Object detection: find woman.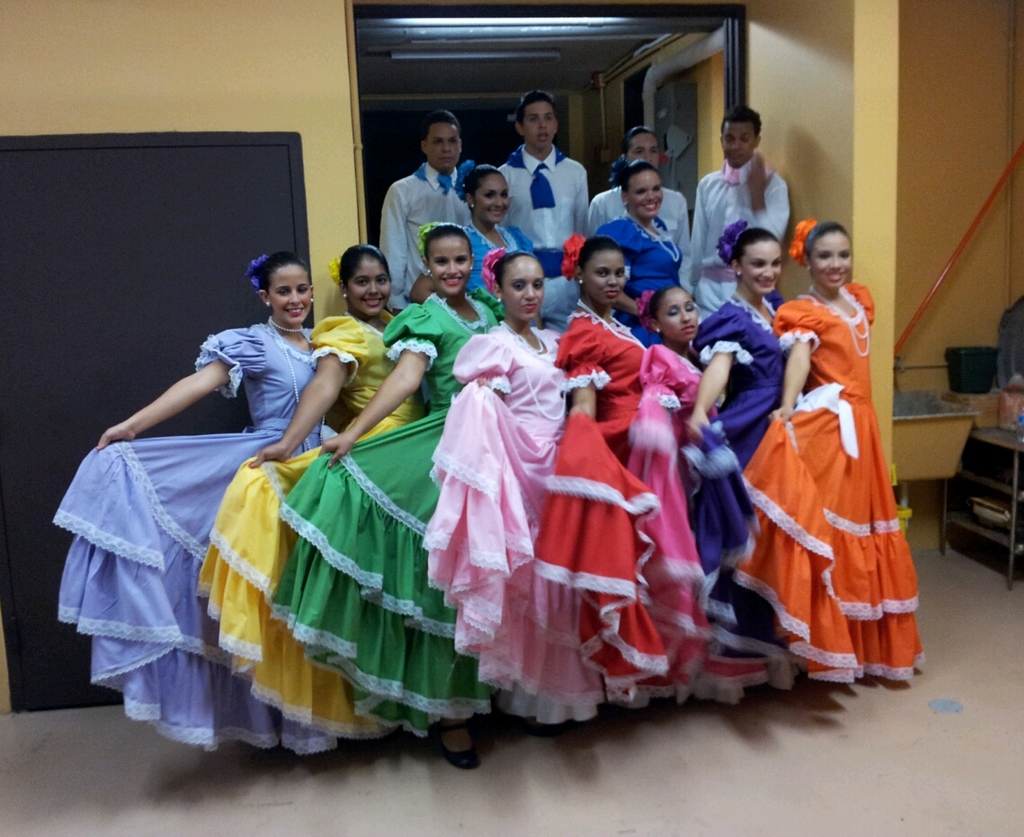
box(526, 225, 703, 717).
